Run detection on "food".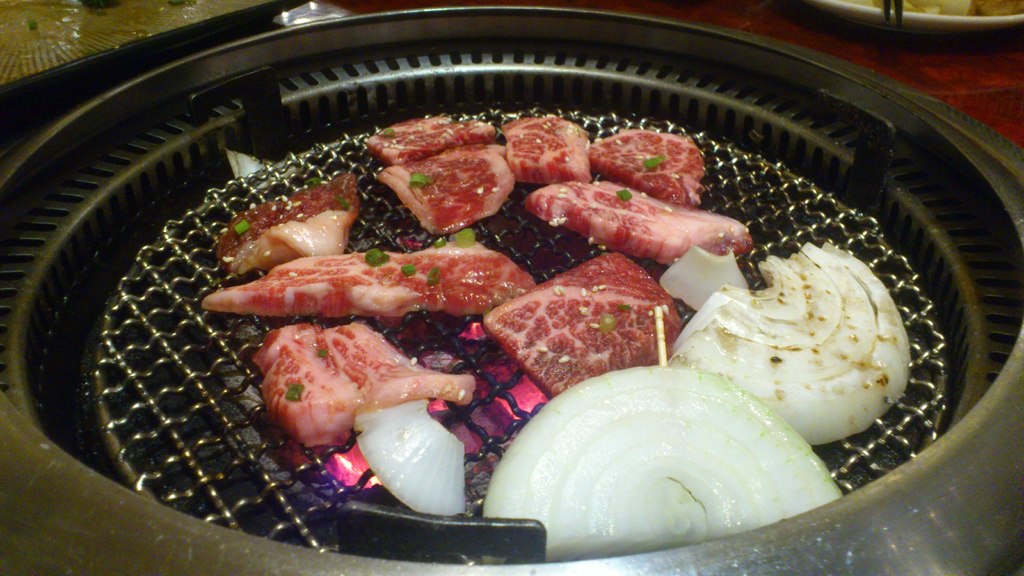
Result: <box>198,112,846,563</box>.
